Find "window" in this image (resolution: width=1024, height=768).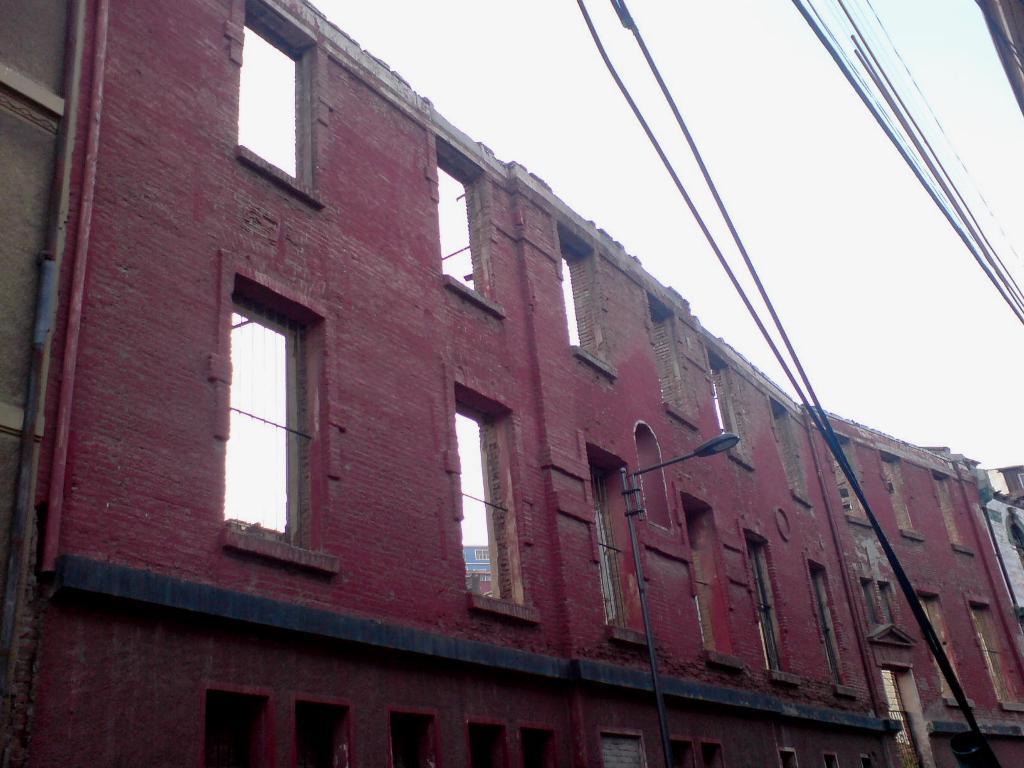
[935,470,975,555].
